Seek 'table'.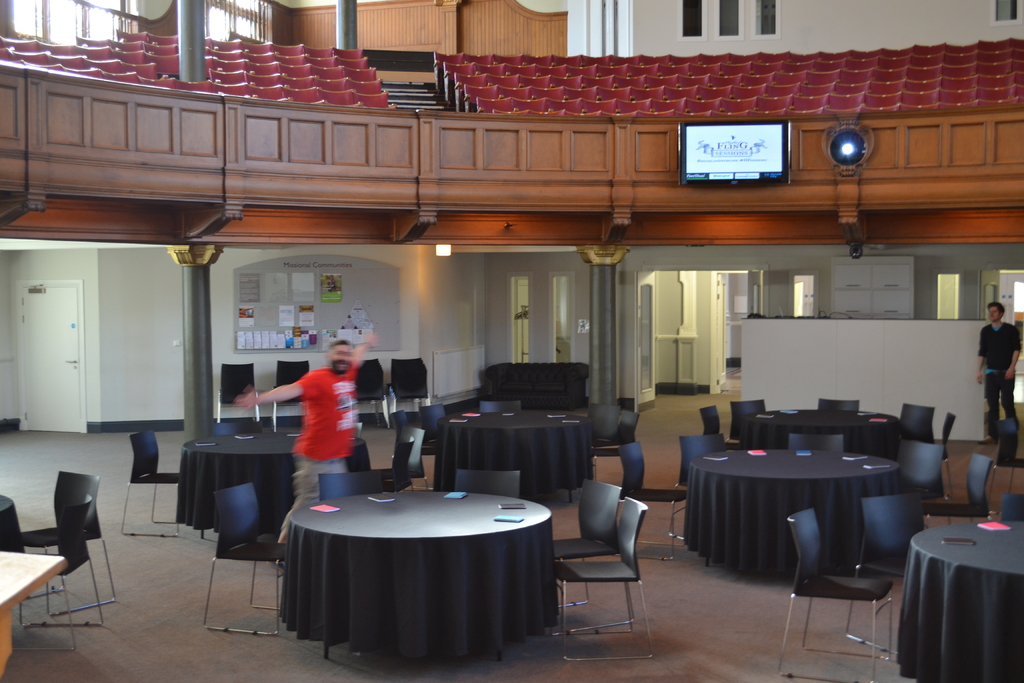
locate(287, 457, 570, 676).
